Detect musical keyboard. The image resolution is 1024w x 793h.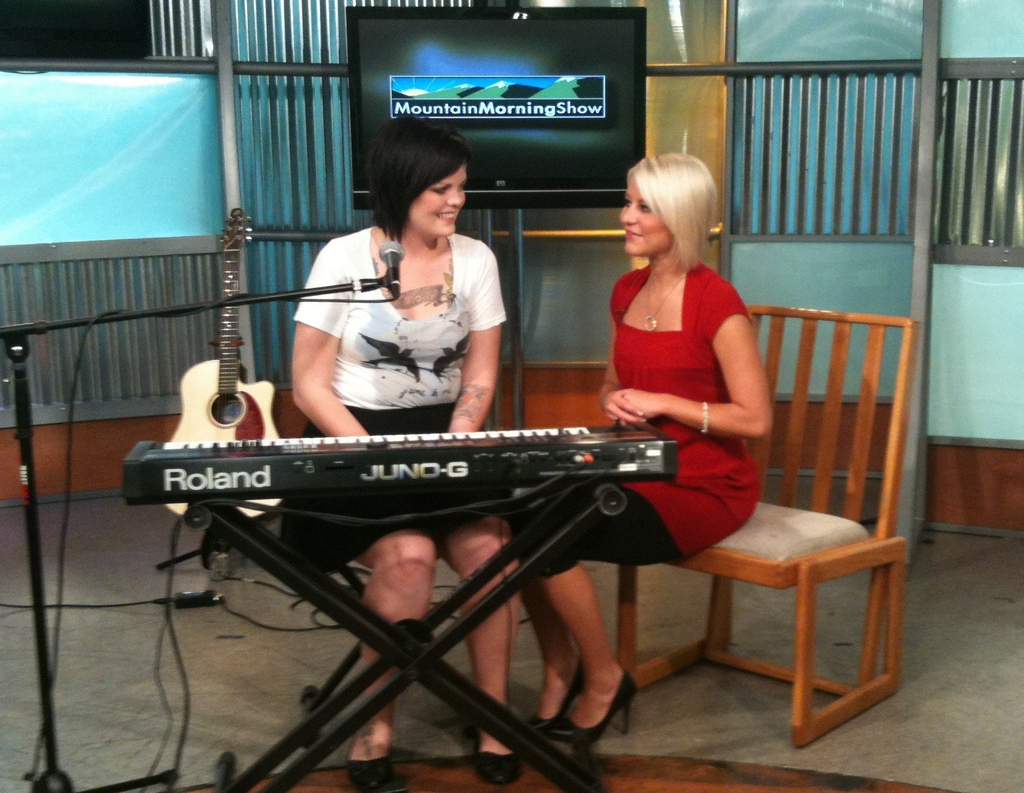
l=122, t=426, r=673, b=505.
